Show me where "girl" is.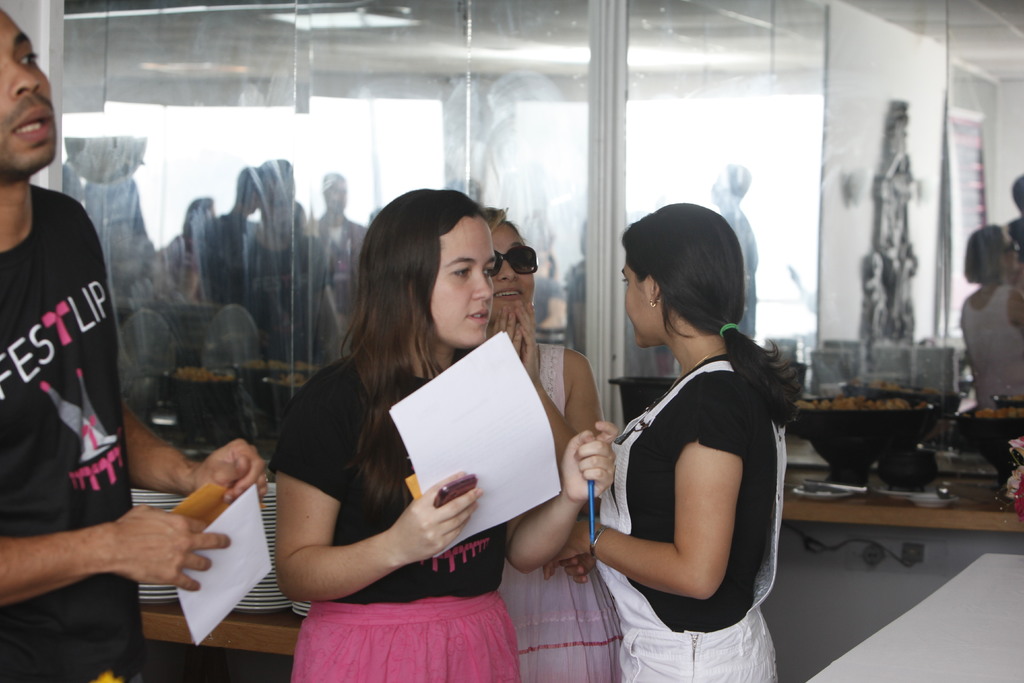
"girl" is at x1=273, y1=190, x2=614, y2=682.
